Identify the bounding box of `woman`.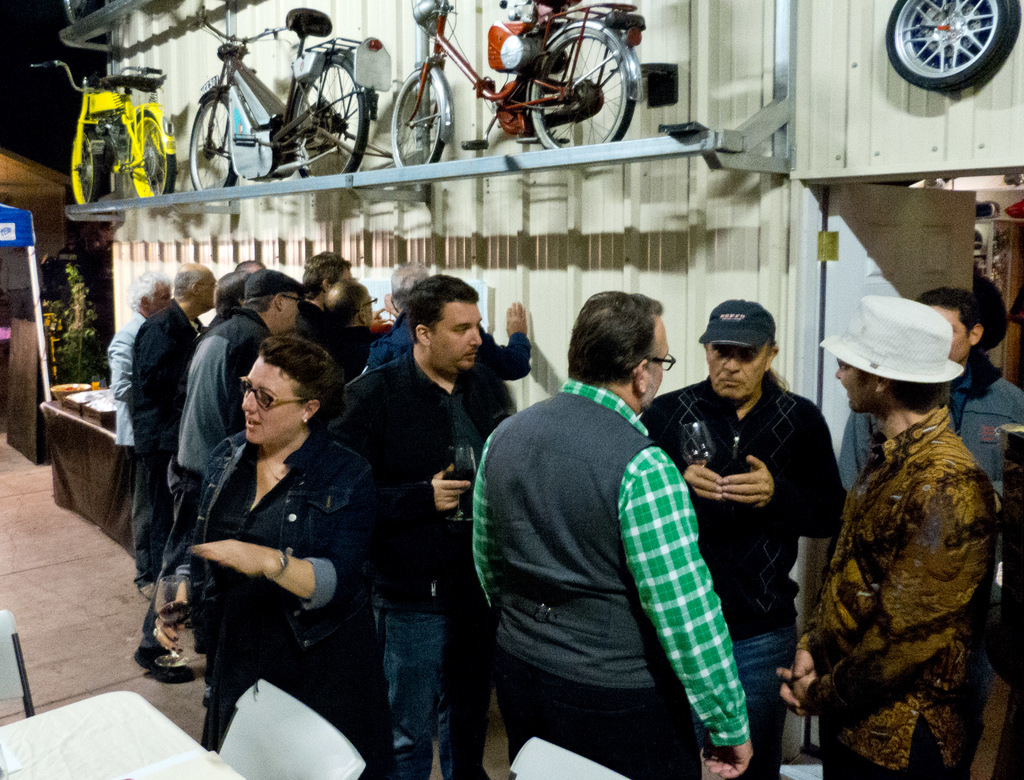
Rect(156, 315, 372, 765).
